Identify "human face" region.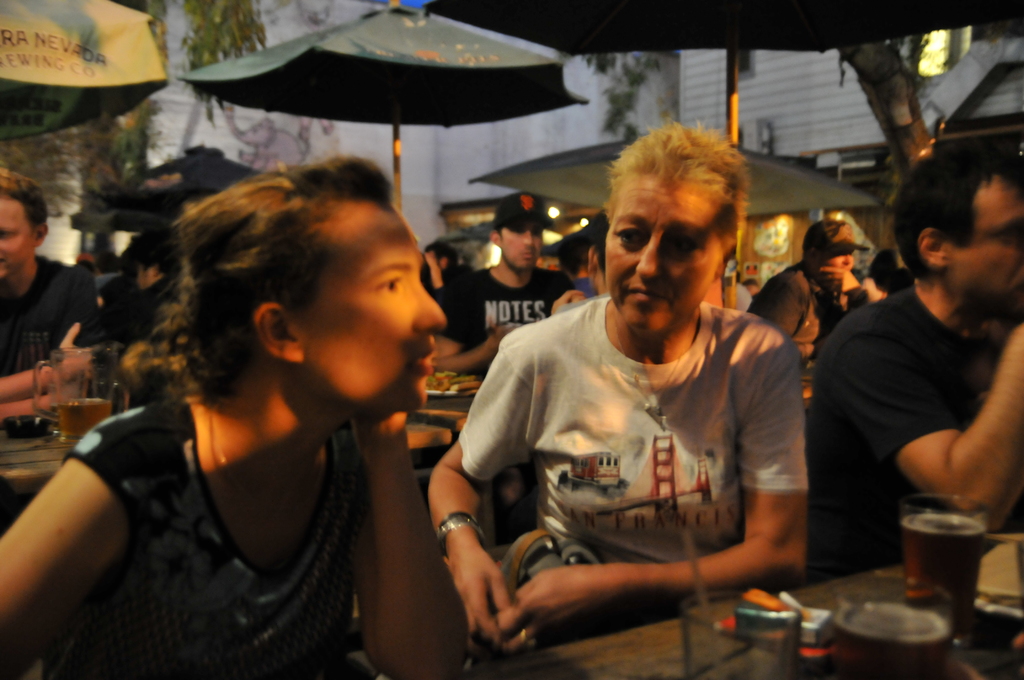
Region: x1=301 y1=195 x2=445 y2=412.
